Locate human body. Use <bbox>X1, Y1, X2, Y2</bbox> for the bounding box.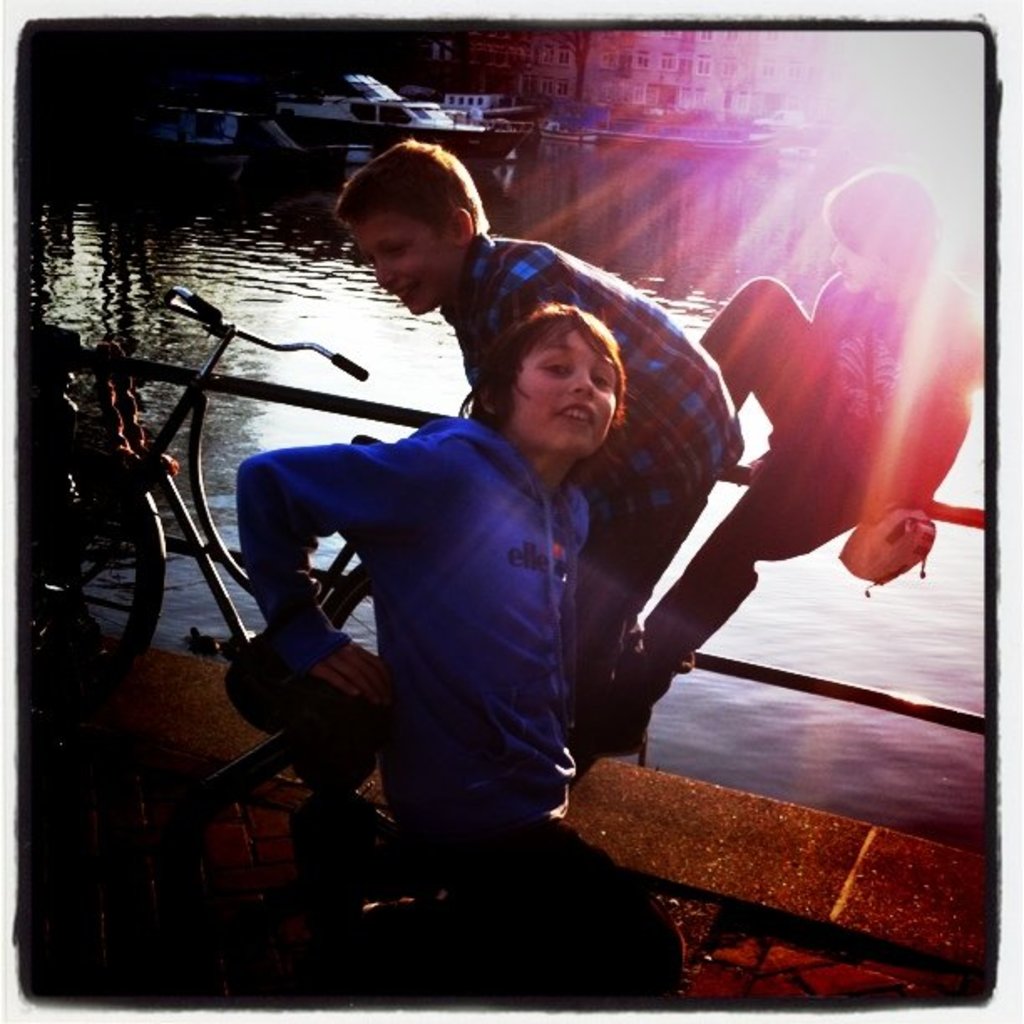
<bbox>653, 157, 960, 746</bbox>.
